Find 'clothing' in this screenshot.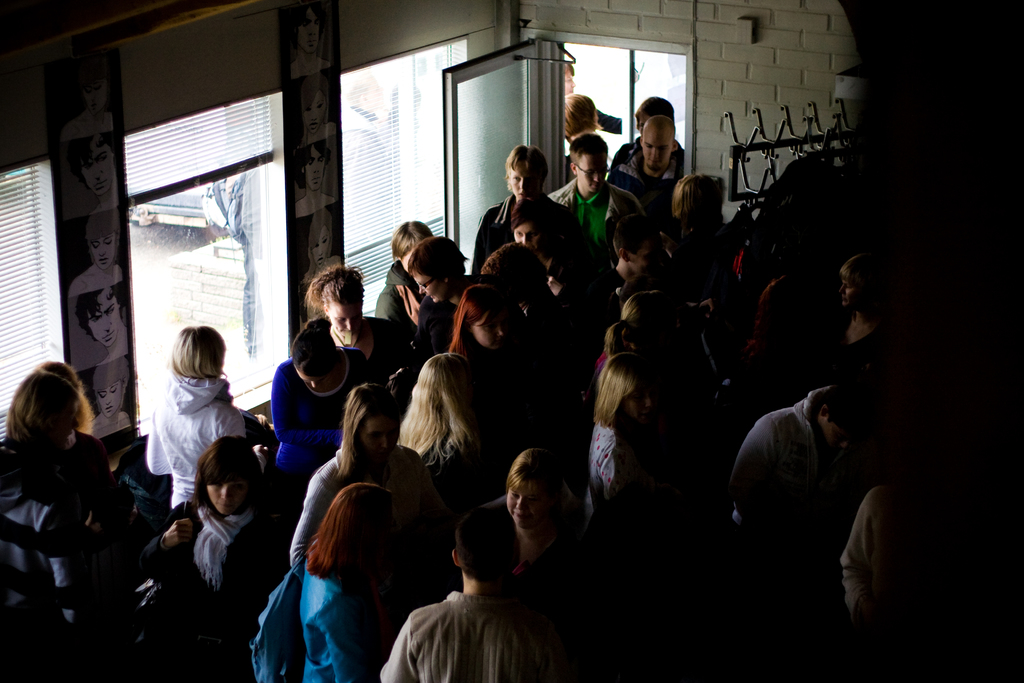
The bounding box for 'clothing' is l=279, t=540, r=368, b=682.
